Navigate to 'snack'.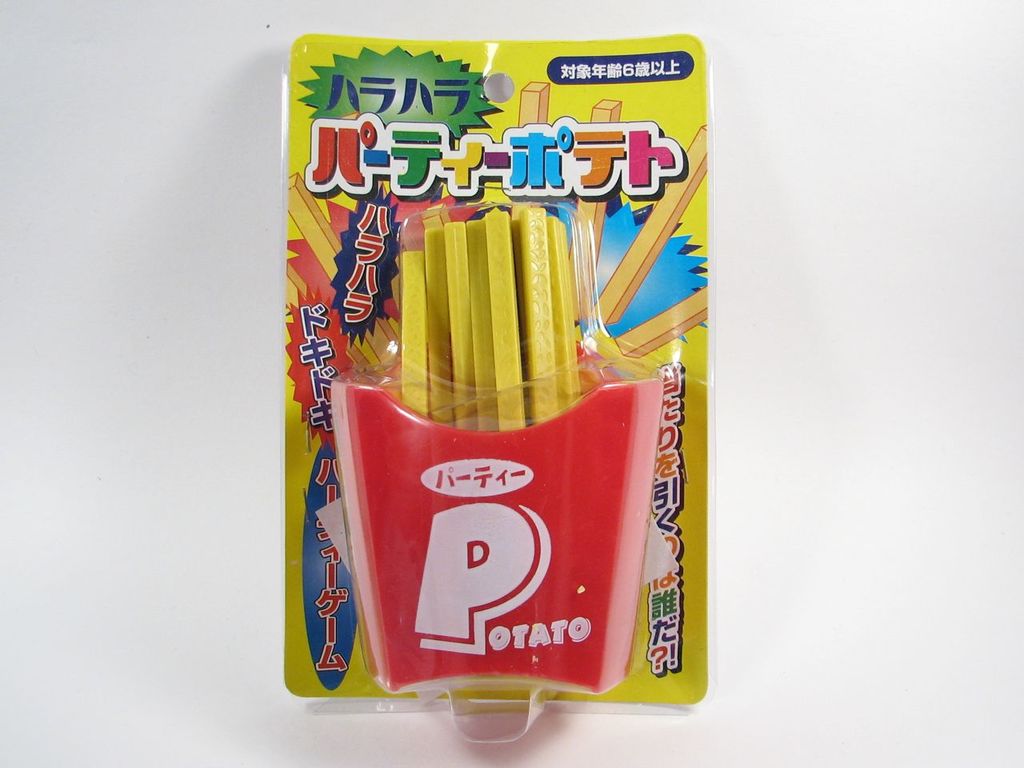
Navigation target: rect(391, 199, 595, 427).
